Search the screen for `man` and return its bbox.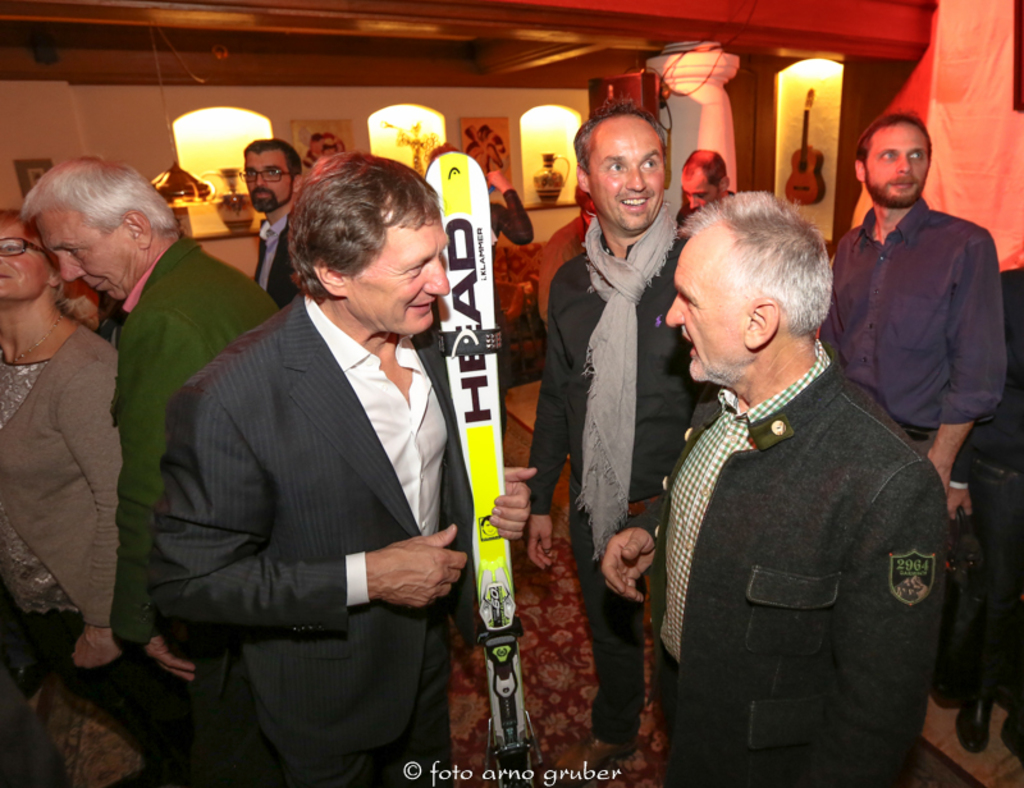
Found: 678,145,742,235.
